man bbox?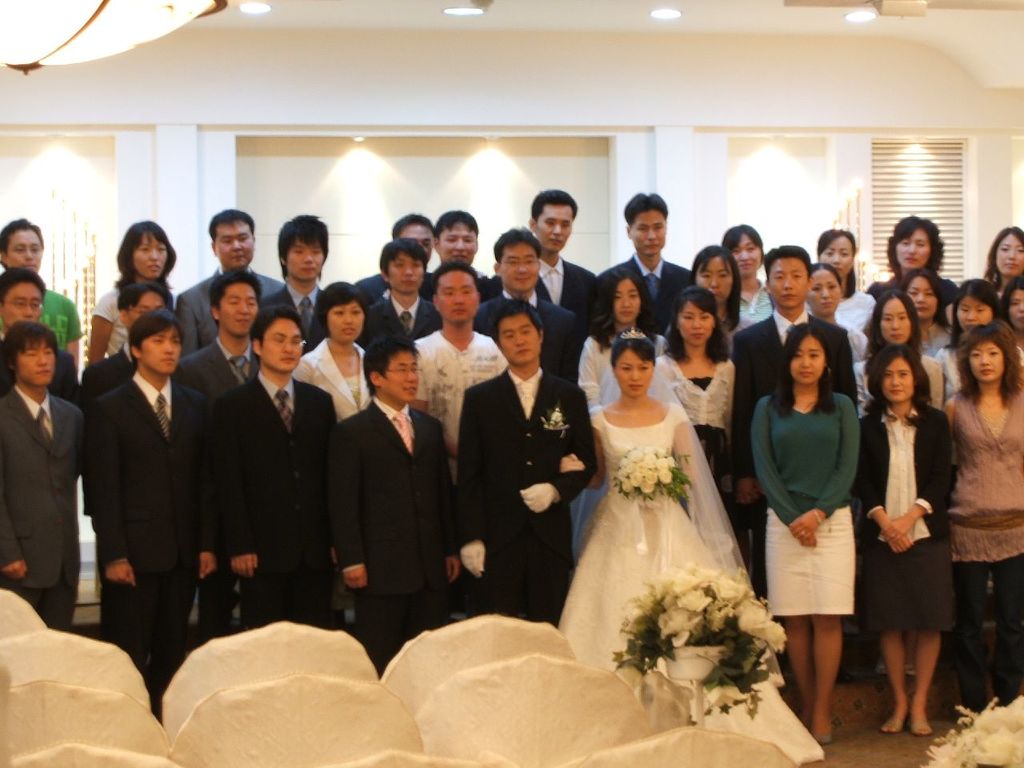
l=258, t=212, r=330, b=354
